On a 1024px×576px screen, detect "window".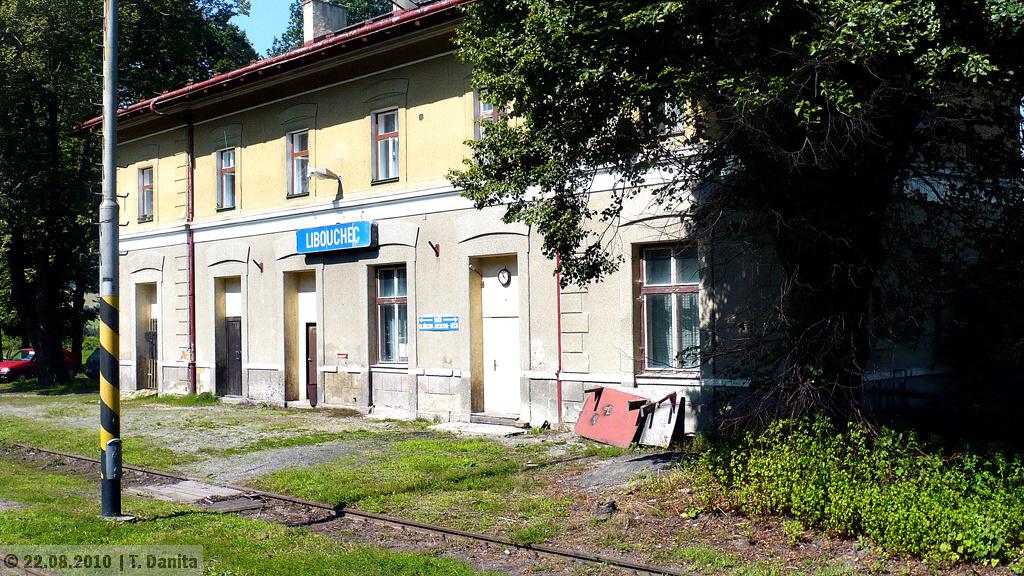
locate(378, 266, 404, 355).
